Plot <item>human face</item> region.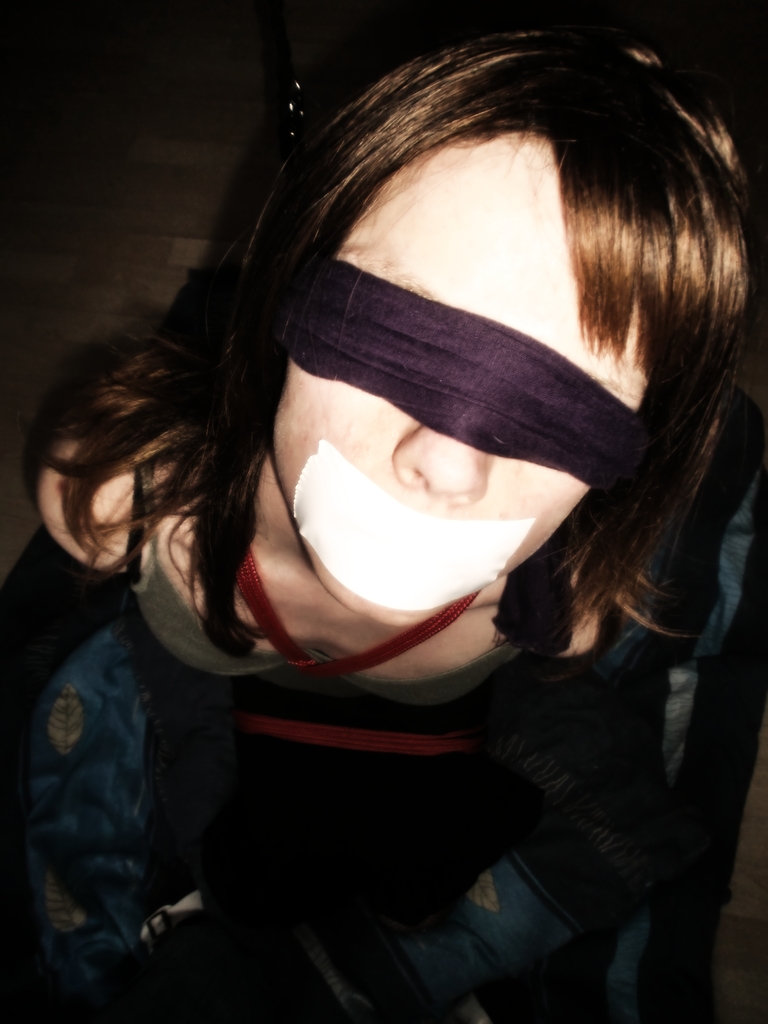
Plotted at (269,129,647,626).
